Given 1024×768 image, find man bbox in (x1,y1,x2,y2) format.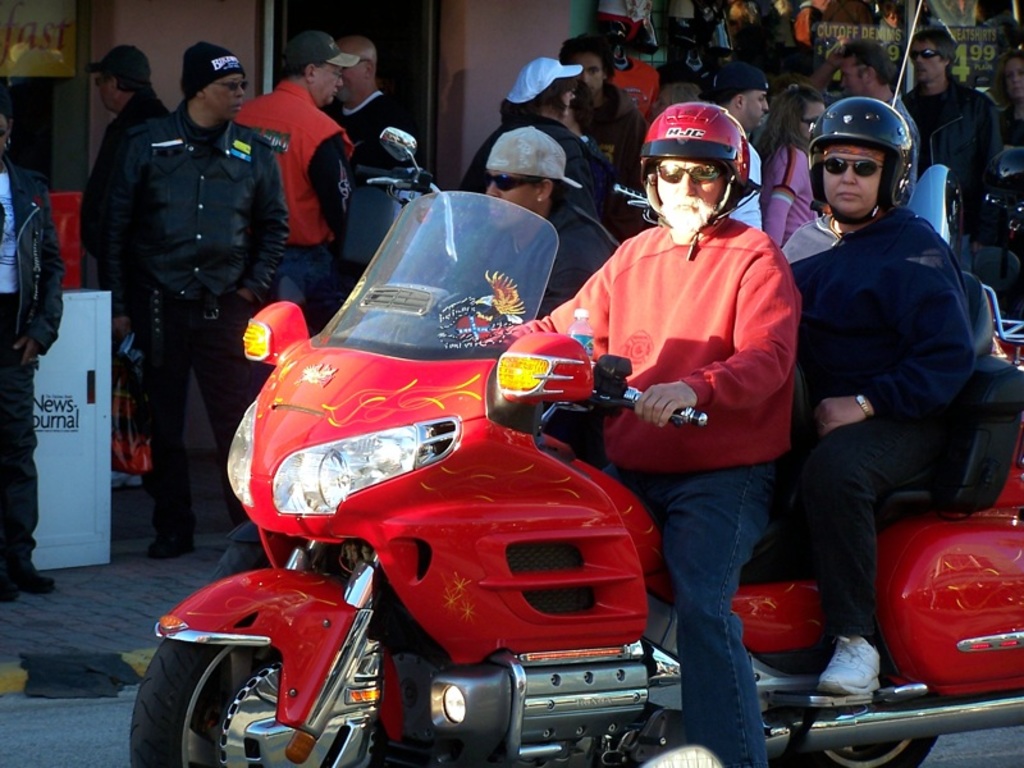
(698,70,764,232).
